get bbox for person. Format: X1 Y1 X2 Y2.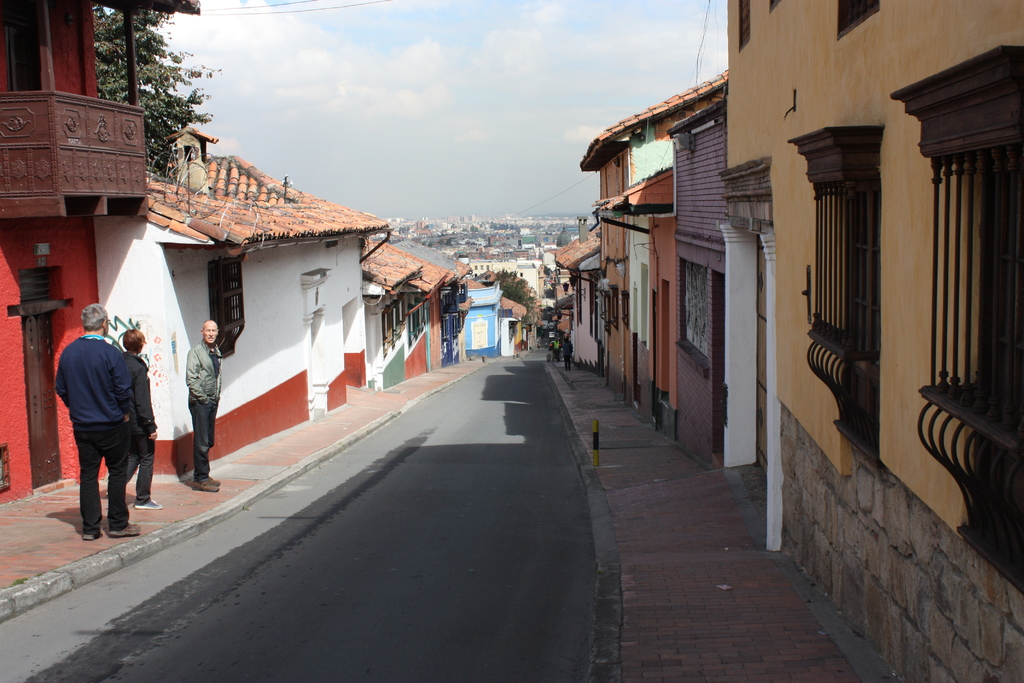
186 320 220 493.
